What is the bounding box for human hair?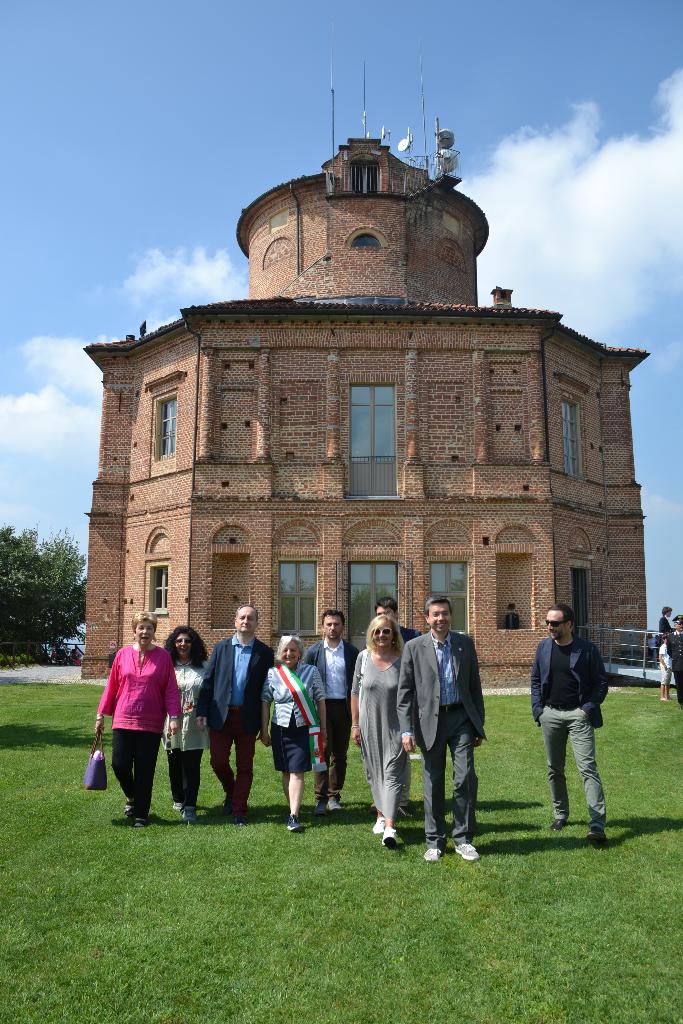
(161, 629, 212, 669).
